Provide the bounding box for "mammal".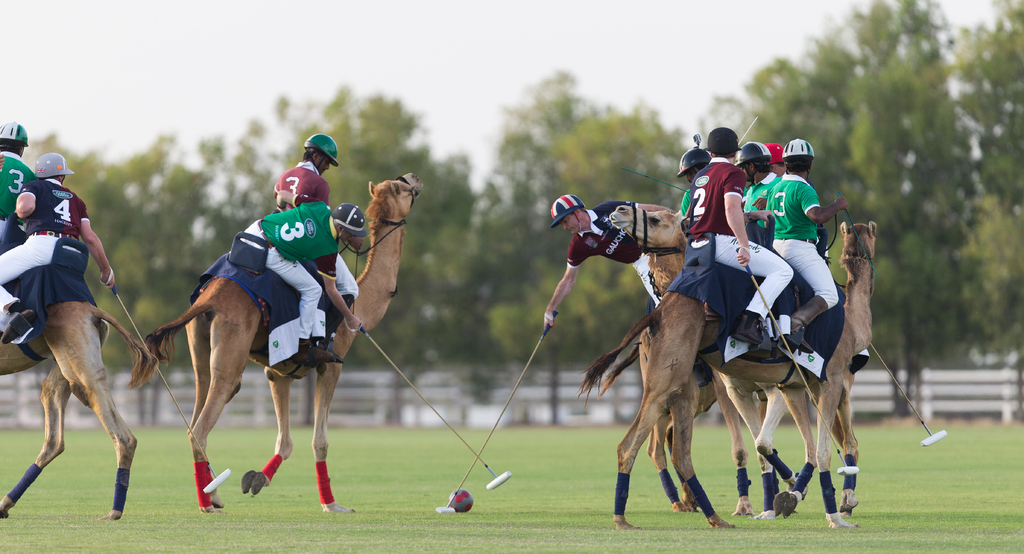
rect(766, 137, 841, 355).
